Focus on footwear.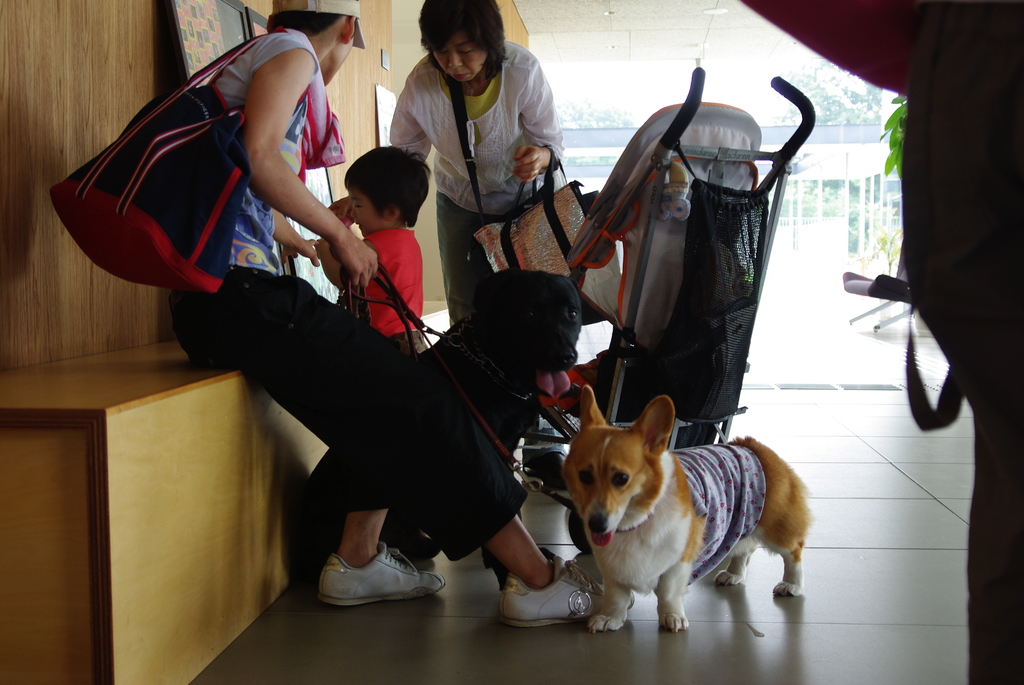
Focused at select_region(497, 549, 634, 631).
